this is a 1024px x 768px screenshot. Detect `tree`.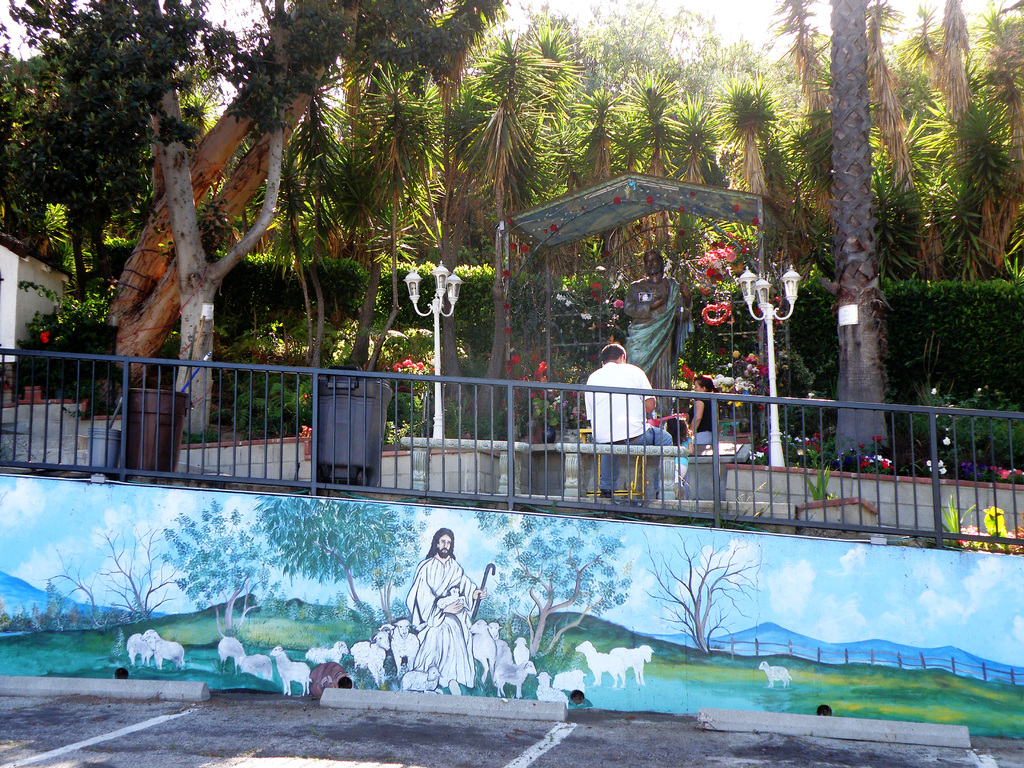
641, 529, 771, 655.
